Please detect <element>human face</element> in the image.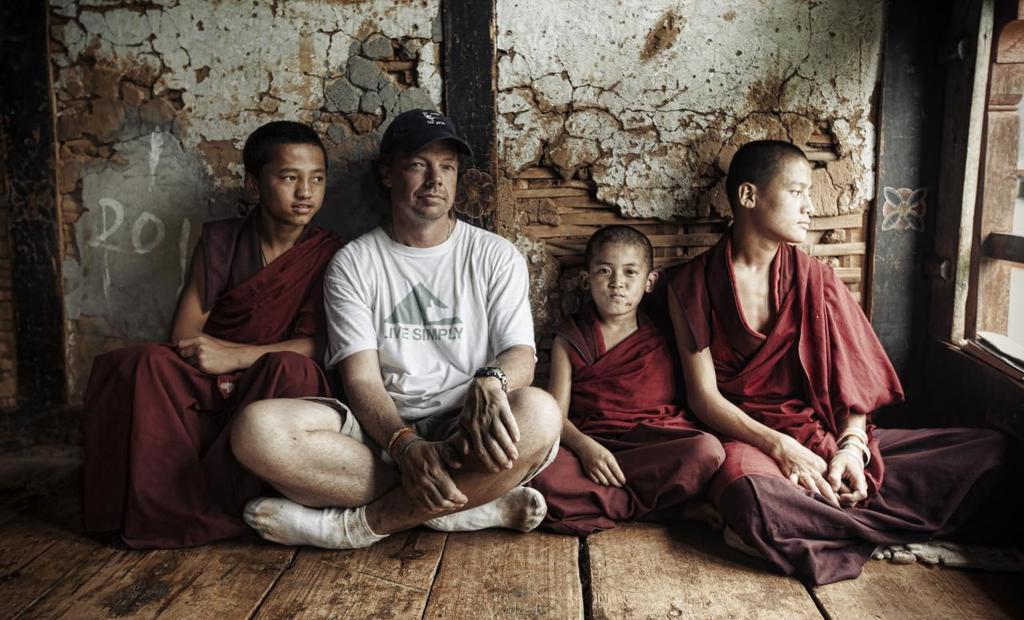
{"left": 588, "top": 246, "right": 647, "bottom": 321}.
